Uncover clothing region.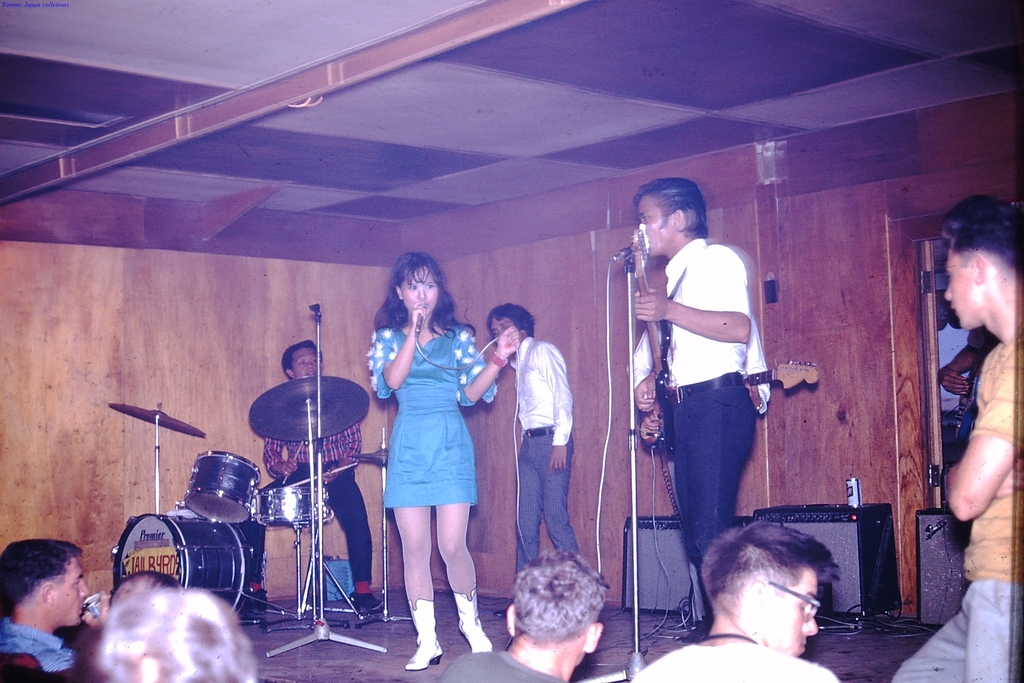
Uncovered: 500,327,580,565.
